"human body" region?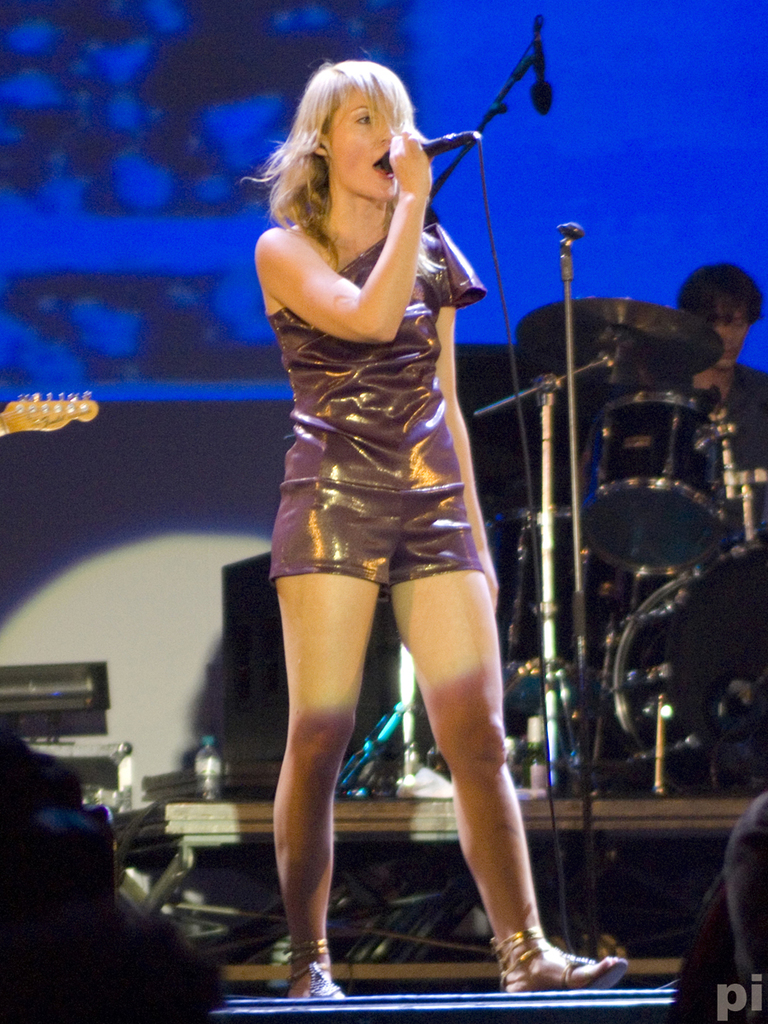
bbox=[689, 262, 767, 475]
